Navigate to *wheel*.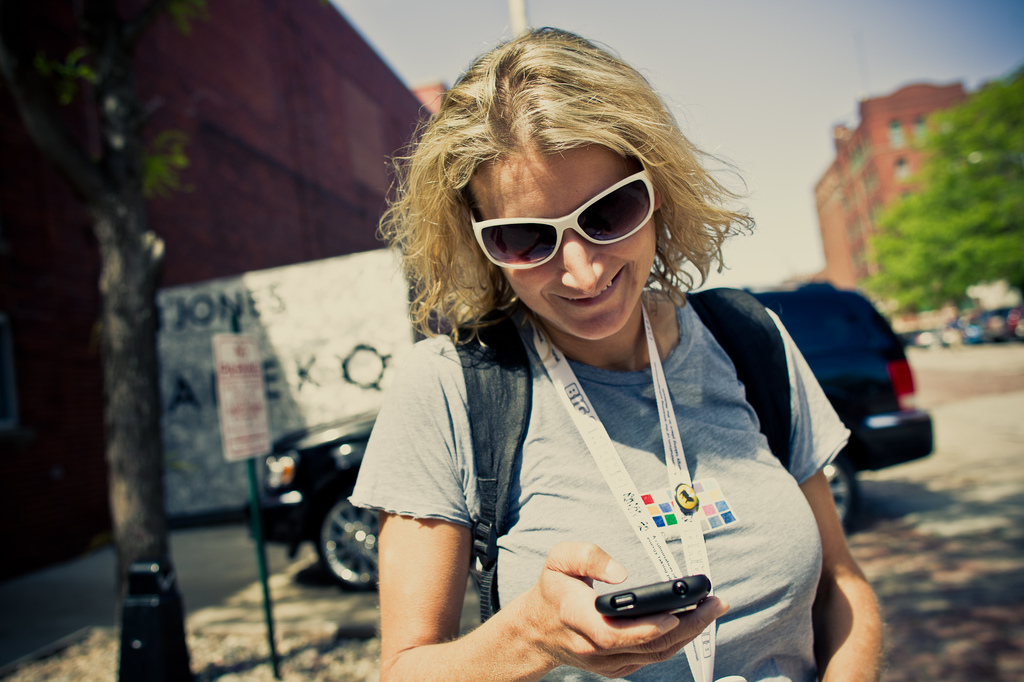
Navigation target: box=[314, 489, 391, 592].
